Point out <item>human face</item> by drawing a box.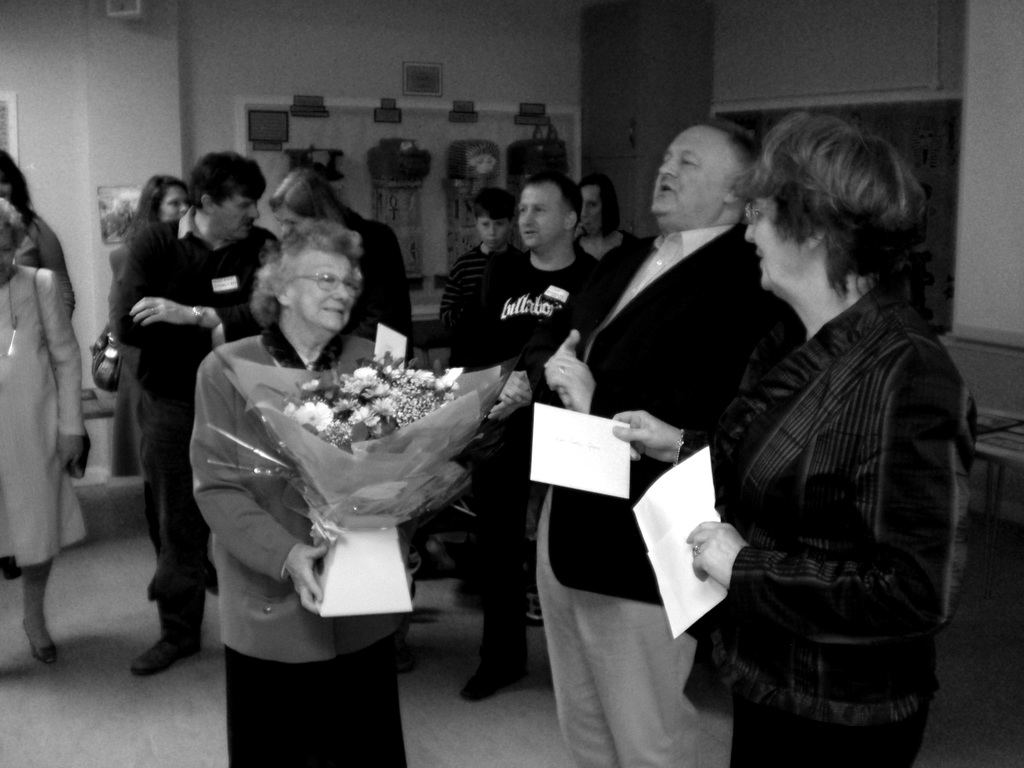
box=[653, 124, 732, 218].
